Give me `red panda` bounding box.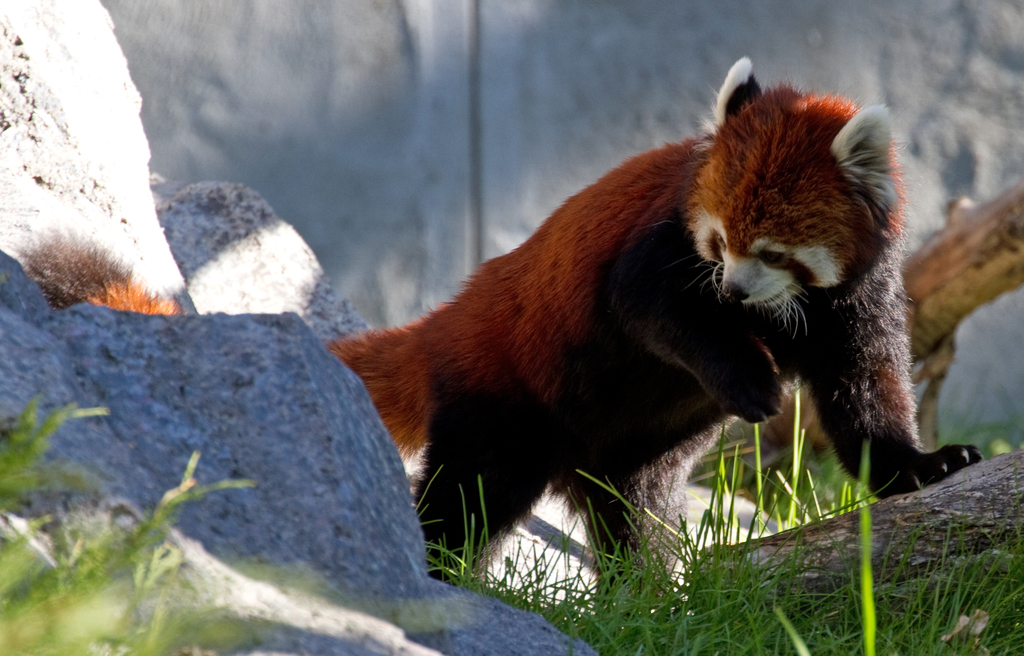
(left=22, top=53, right=982, bottom=618).
